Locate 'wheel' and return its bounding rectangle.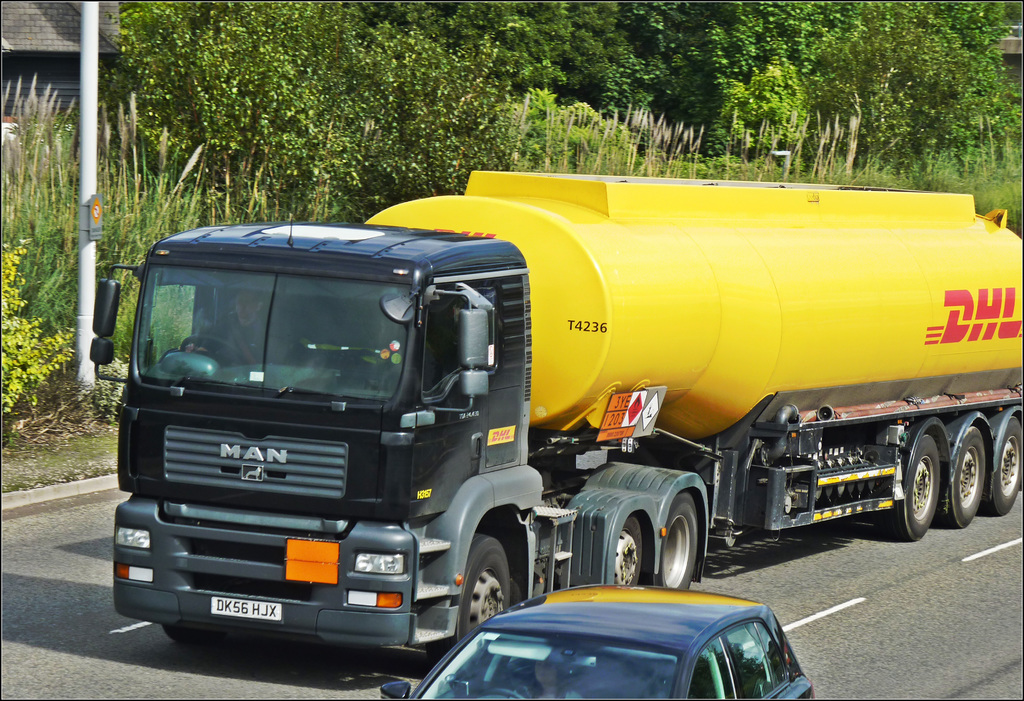
box(982, 413, 1021, 506).
